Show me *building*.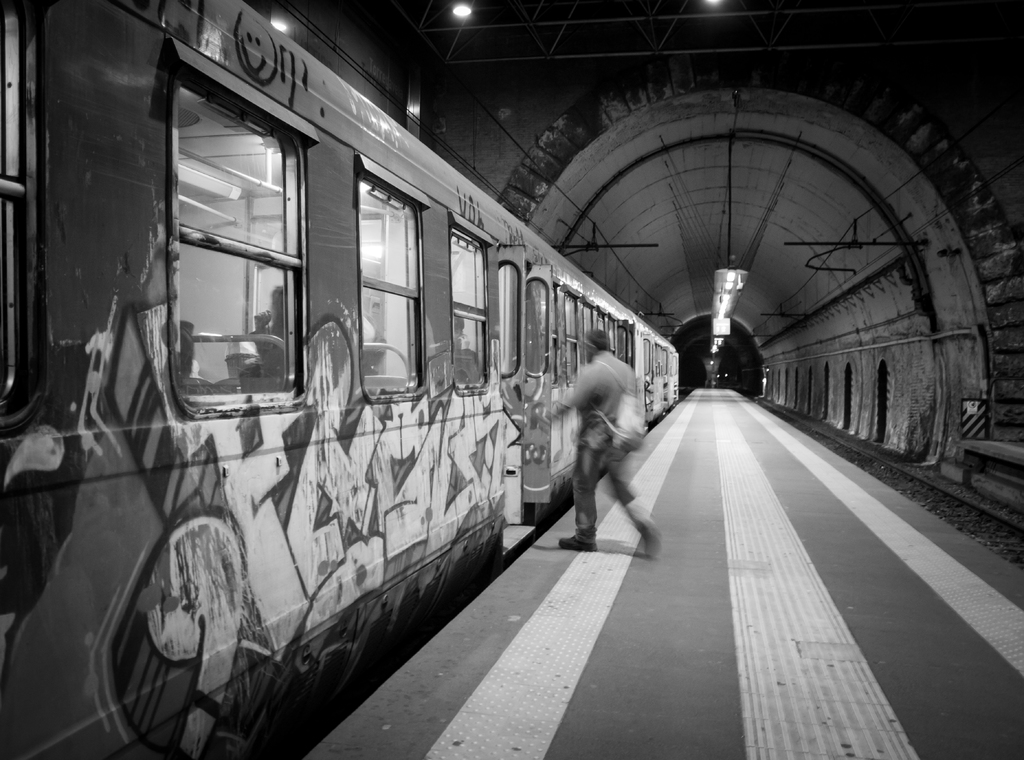
*building* is here: locate(0, 0, 1022, 759).
